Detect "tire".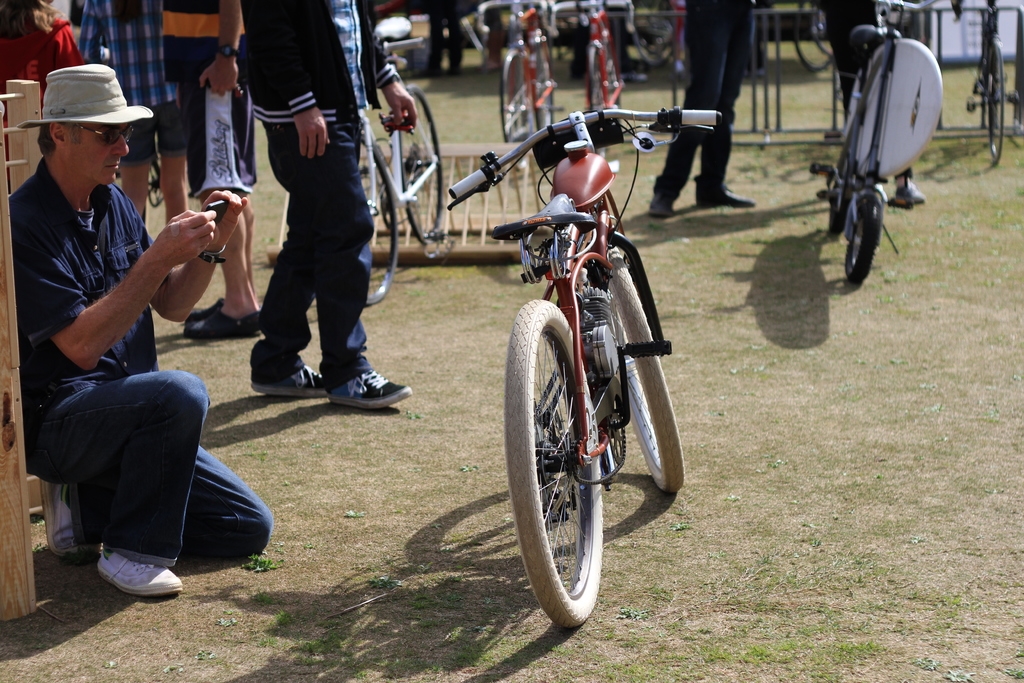
Detected at x1=520, y1=293, x2=625, y2=650.
